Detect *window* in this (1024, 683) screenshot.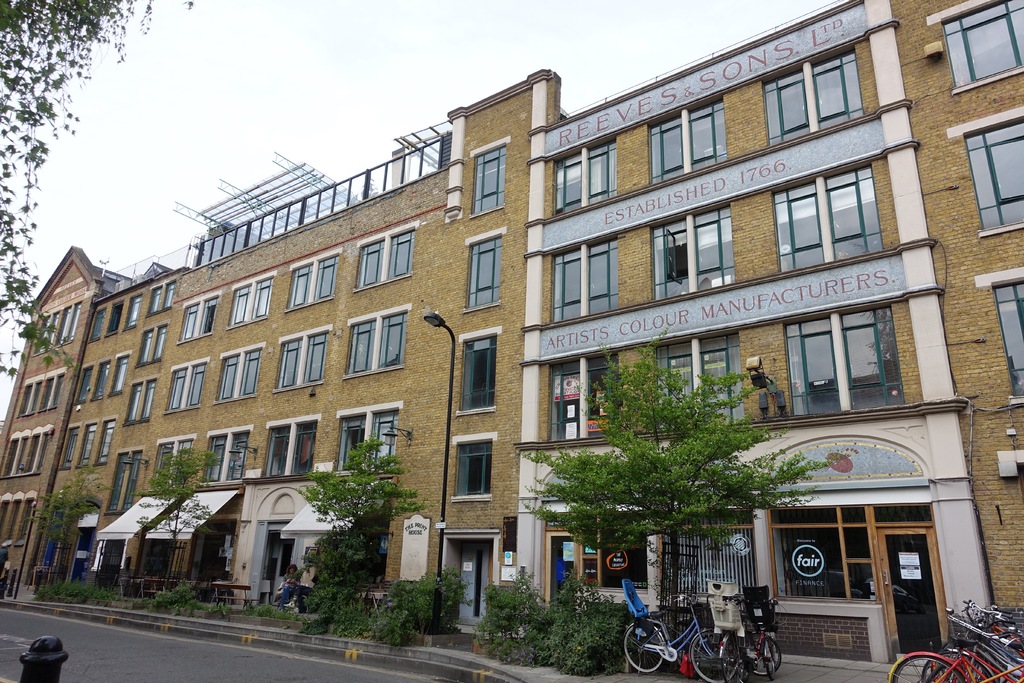
Detection: (x1=204, y1=426, x2=254, y2=483).
